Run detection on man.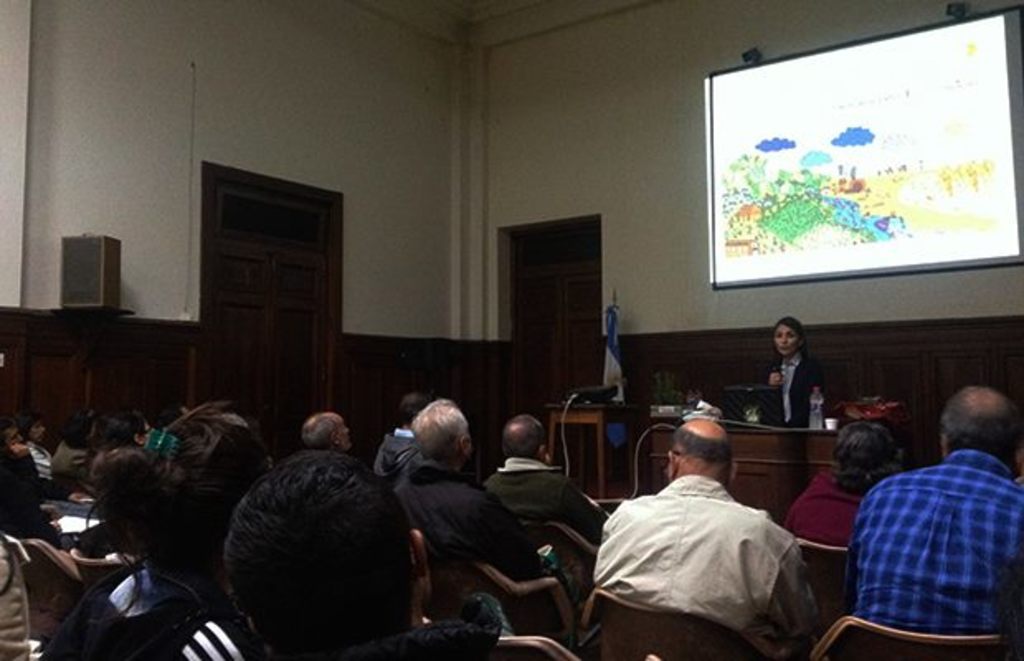
Result: <box>15,411,55,478</box>.
